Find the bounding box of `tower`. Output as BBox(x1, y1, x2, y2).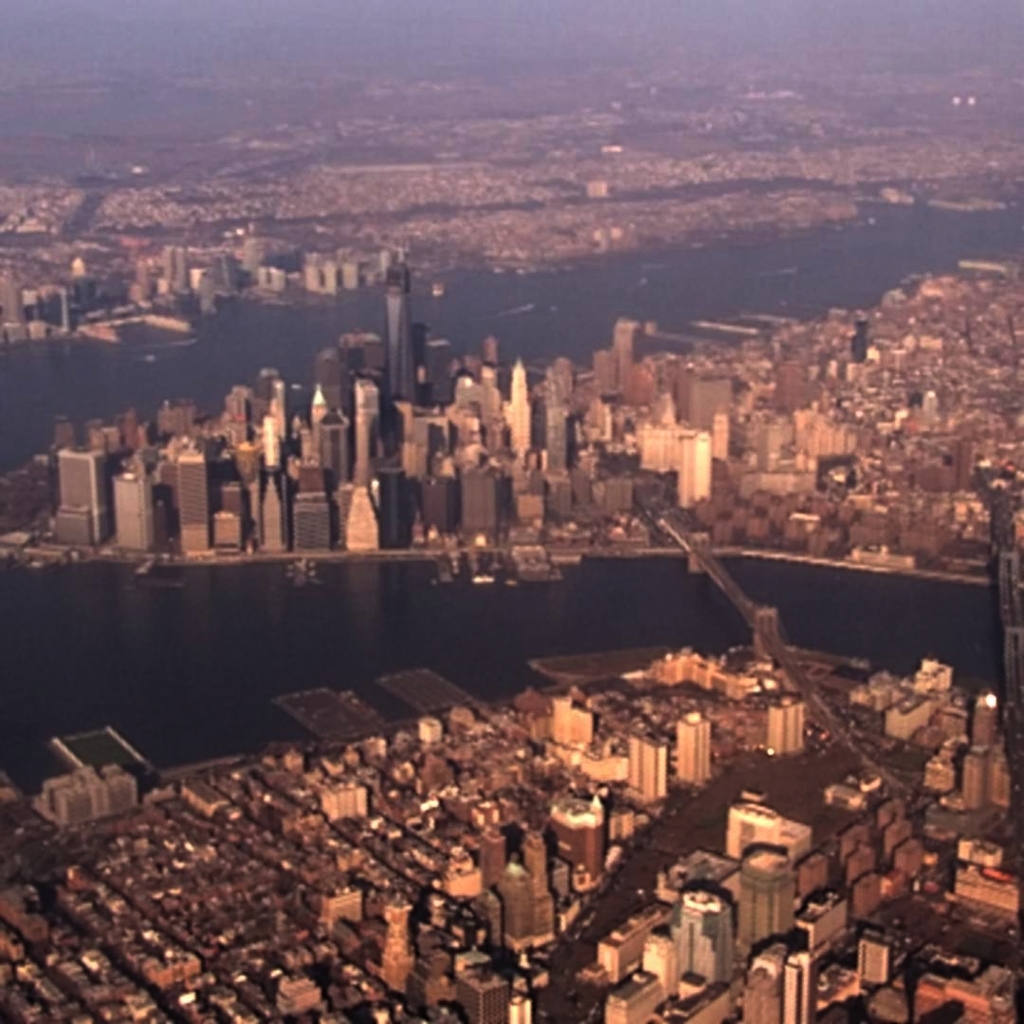
BBox(374, 261, 430, 393).
